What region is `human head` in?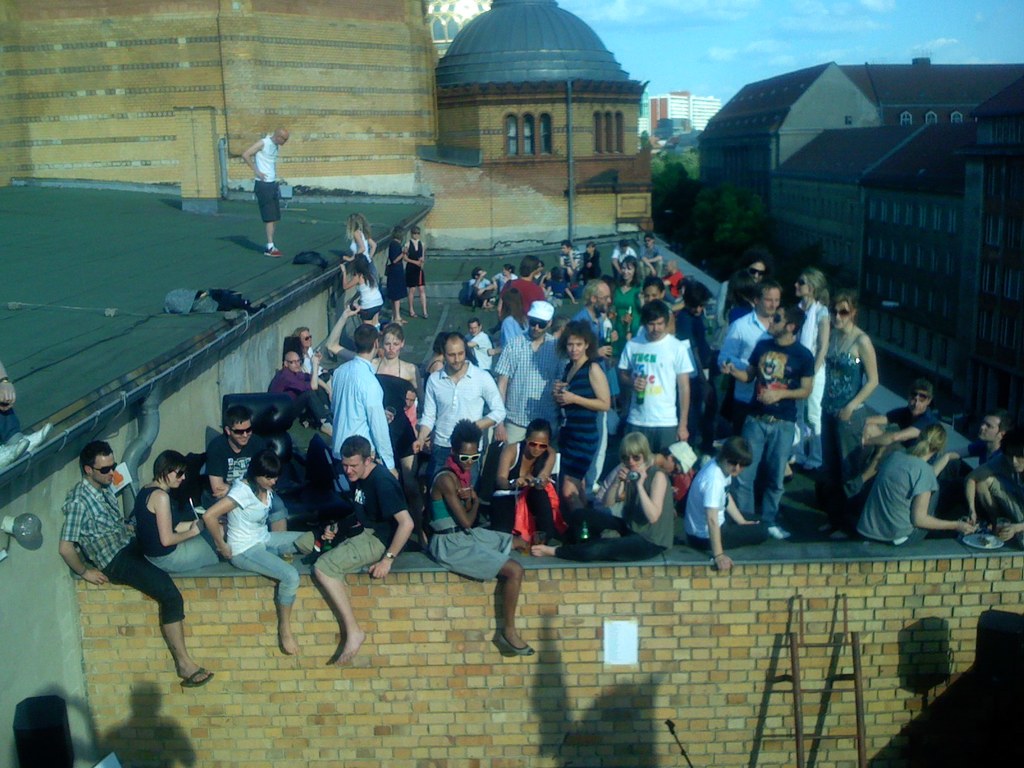
box(344, 214, 366, 237).
